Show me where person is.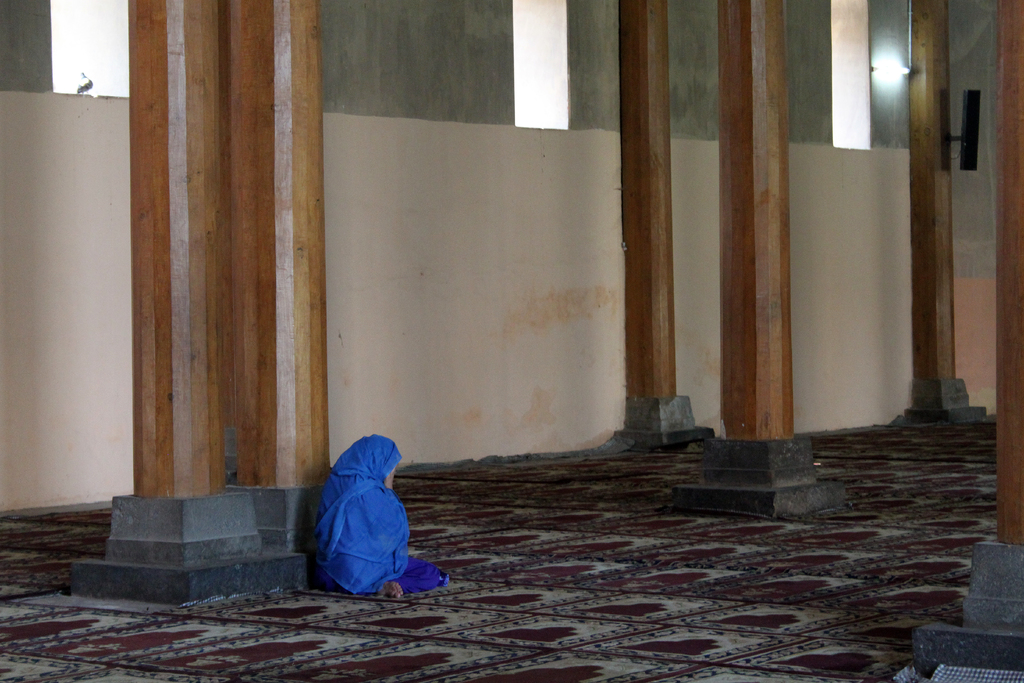
person is at x1=314, y1=431, x2=451, y2=597.
